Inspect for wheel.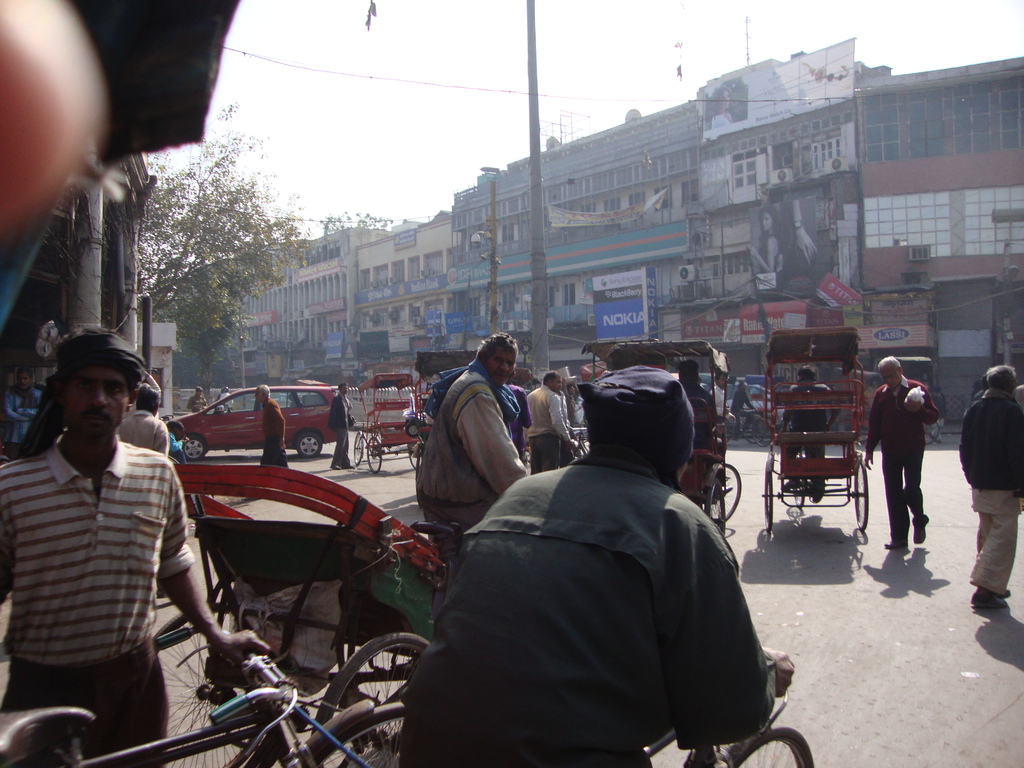
Inspection: x1=350, y1=433, x2=365, y2=465.
